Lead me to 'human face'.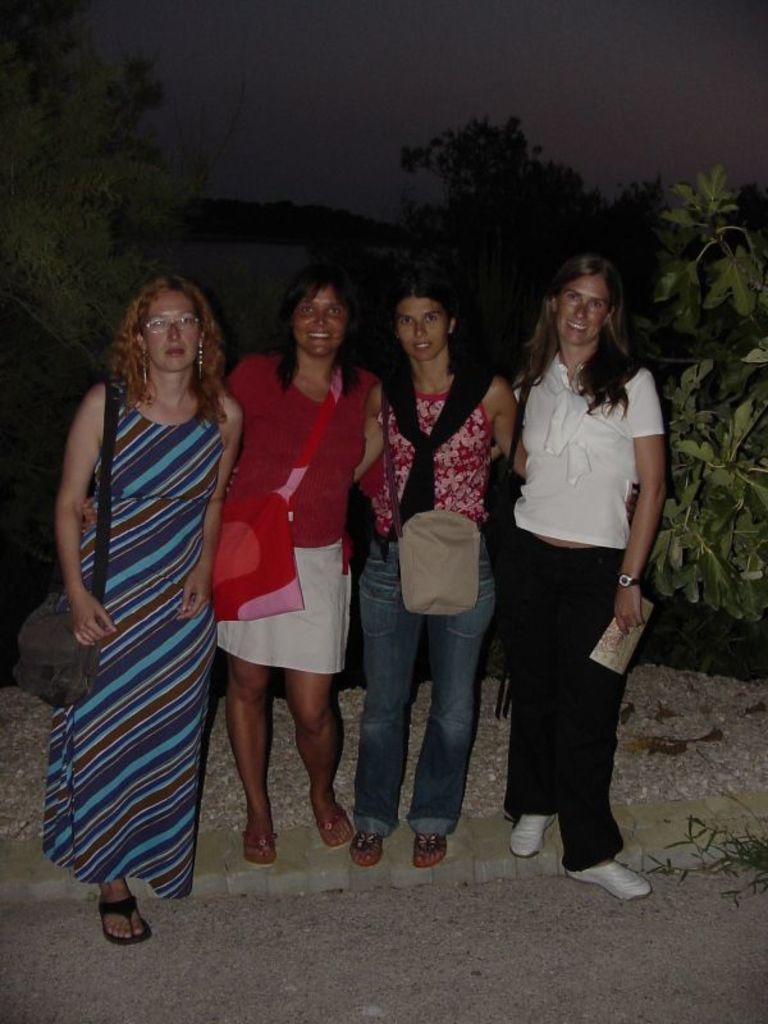
Lead to [141, 293, 195, 374].
